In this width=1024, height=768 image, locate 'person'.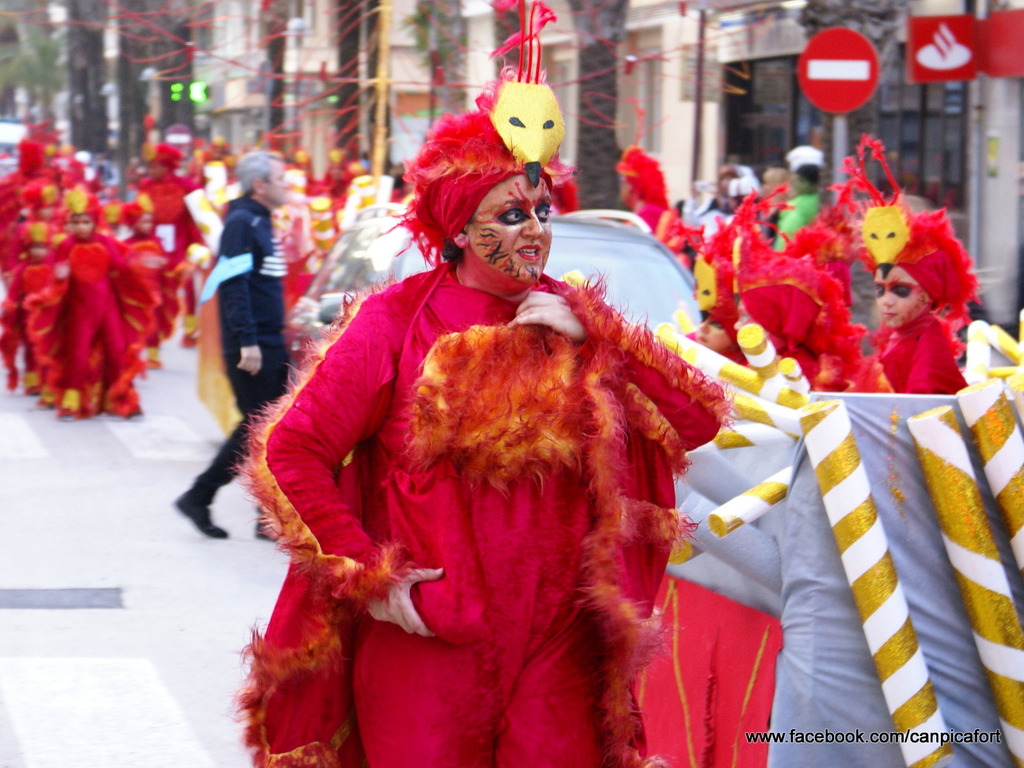
Bounding box: 860,207,963,403.
